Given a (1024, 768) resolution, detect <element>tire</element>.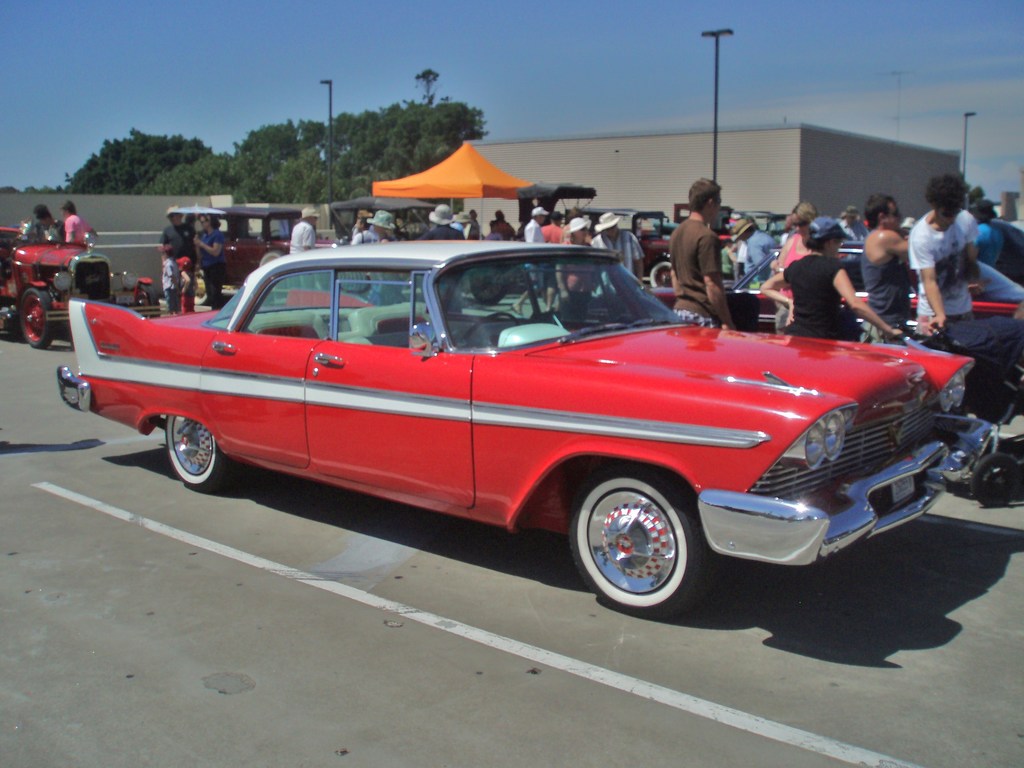
locate(646, 260, 671, 288).
